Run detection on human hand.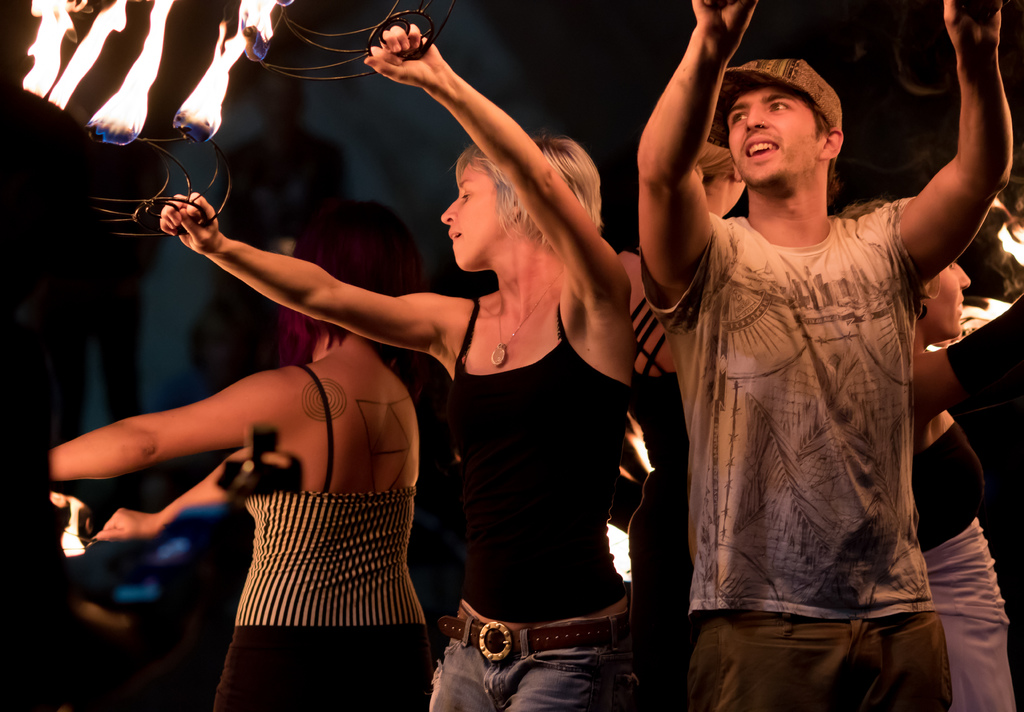
Result: 691:0:760:51.
